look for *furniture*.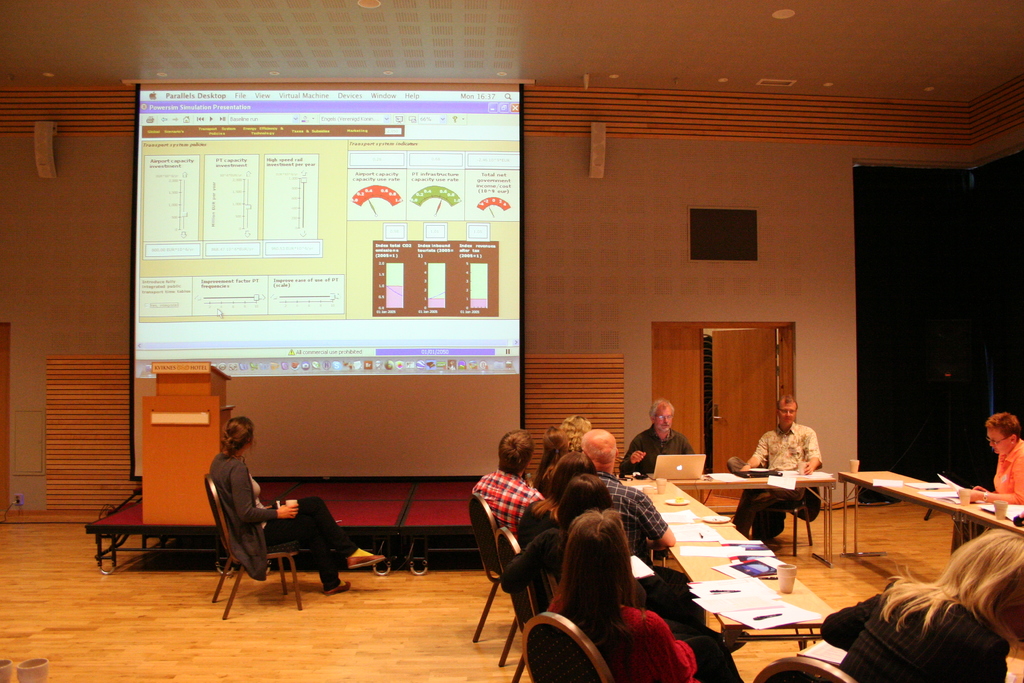
Found: [x1=202, y1=477, x2=305, y2=623].
